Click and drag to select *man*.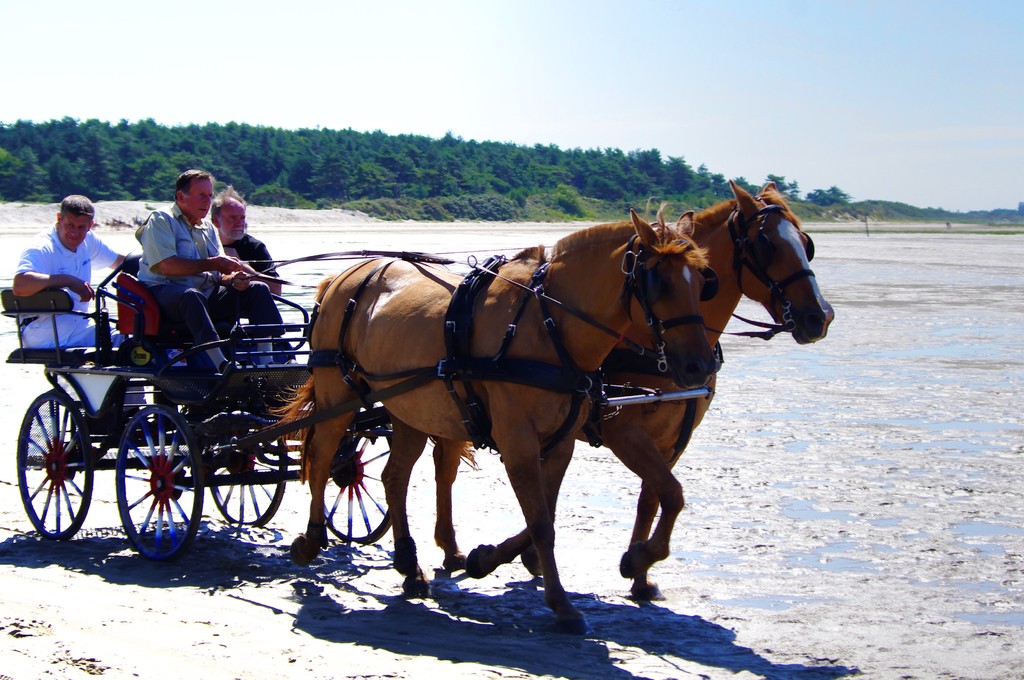
Selection: 3:191:137:360.
